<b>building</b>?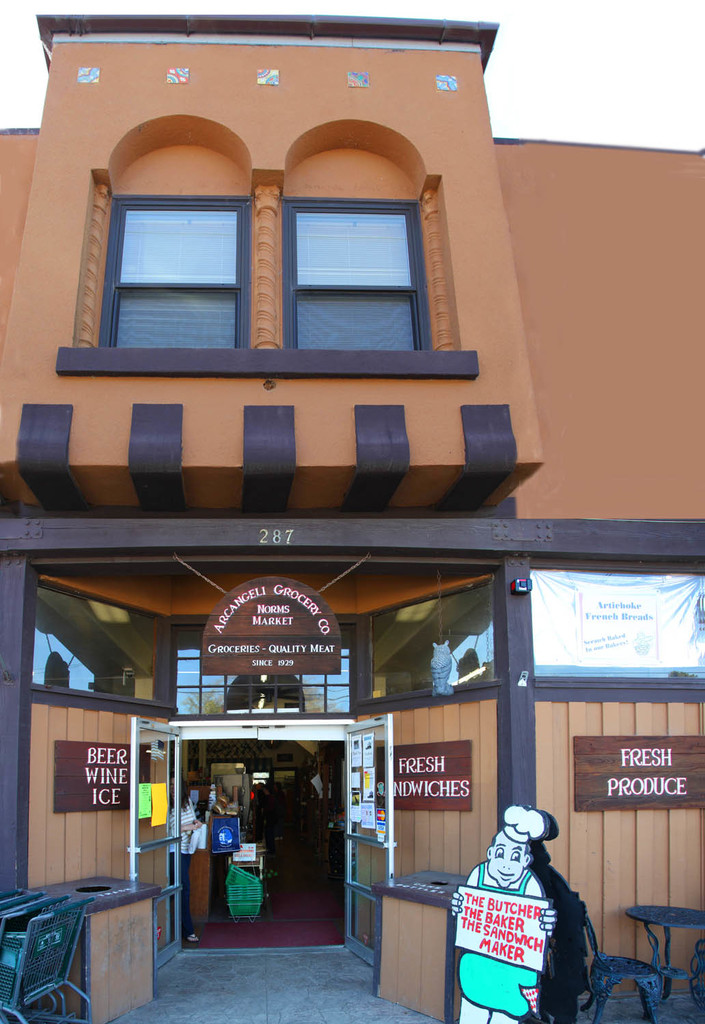
select_region(0, 11, 704, 1023)
